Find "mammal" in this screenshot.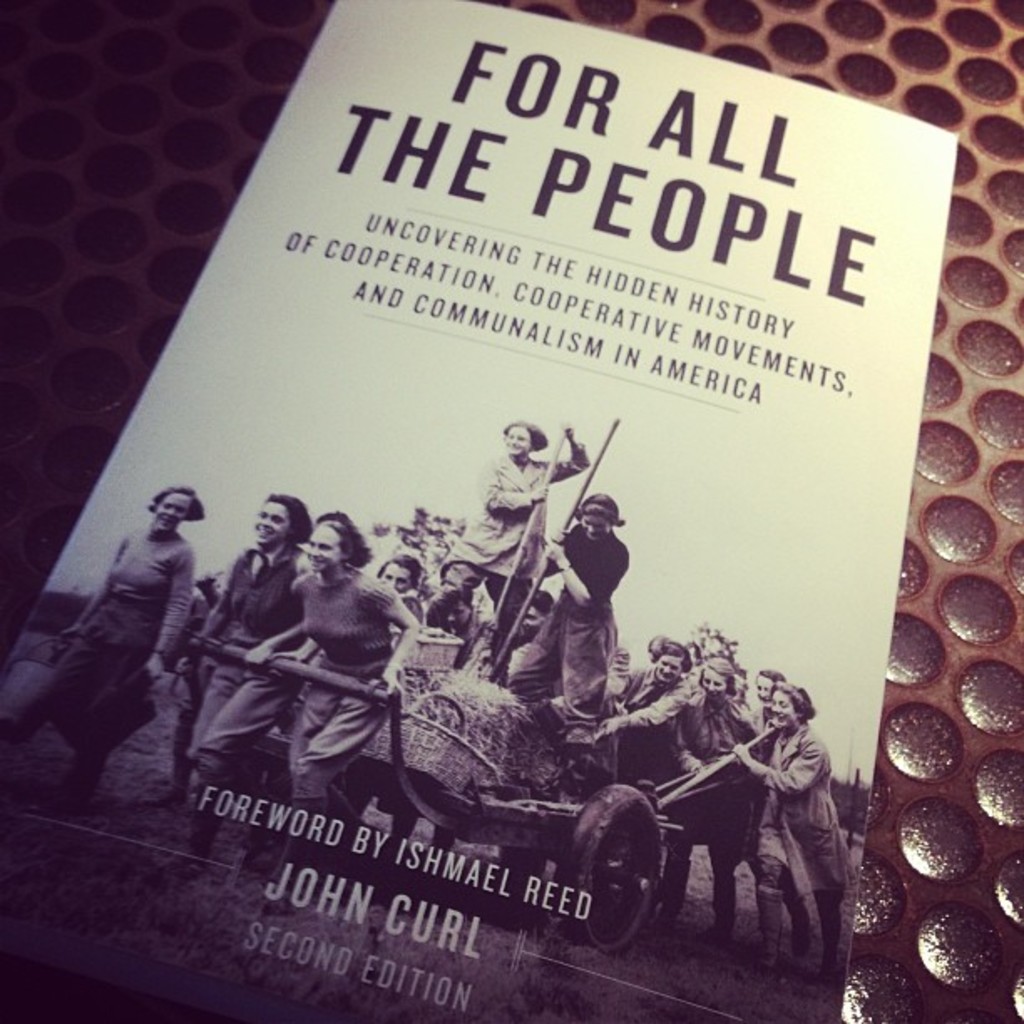
The bounding box for "mammal" is [509, 487, 621, 813].
